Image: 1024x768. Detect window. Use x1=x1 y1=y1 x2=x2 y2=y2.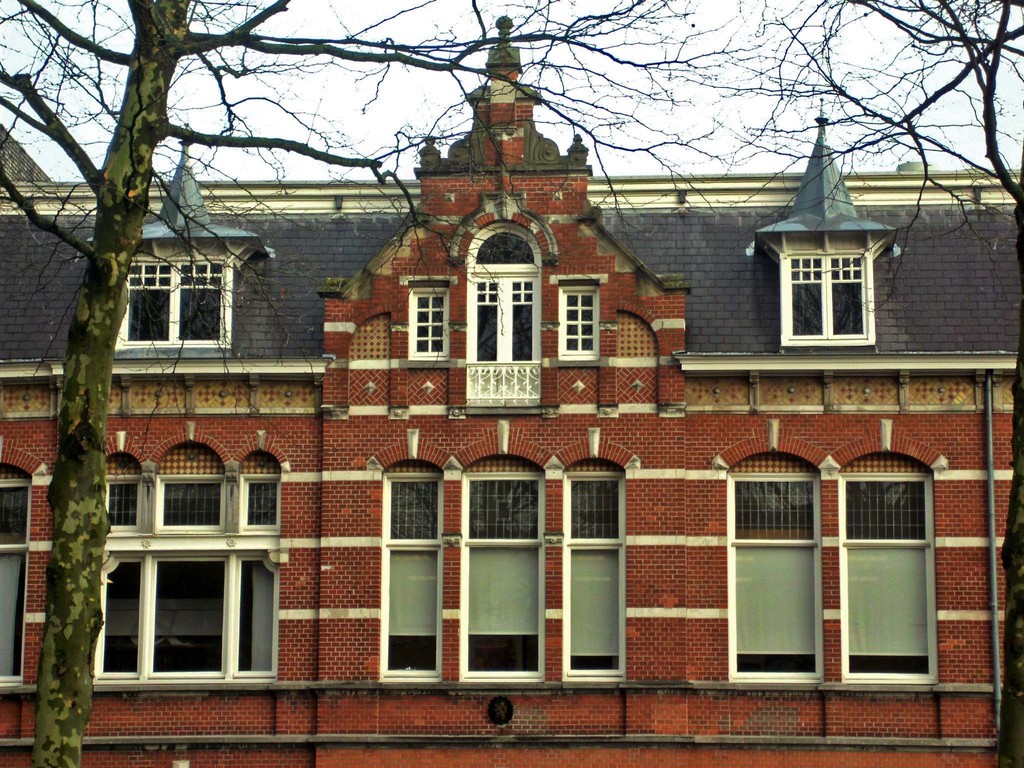
x1=399 y1=278 x2=452 y2=365.
